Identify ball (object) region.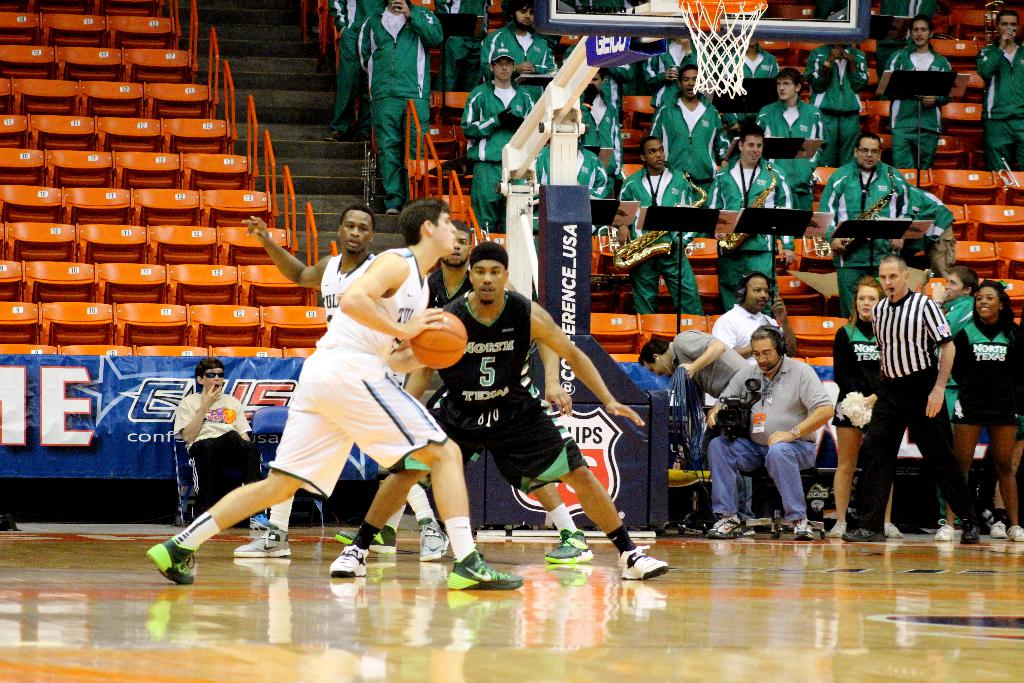
Region: 412 310 466 370.
